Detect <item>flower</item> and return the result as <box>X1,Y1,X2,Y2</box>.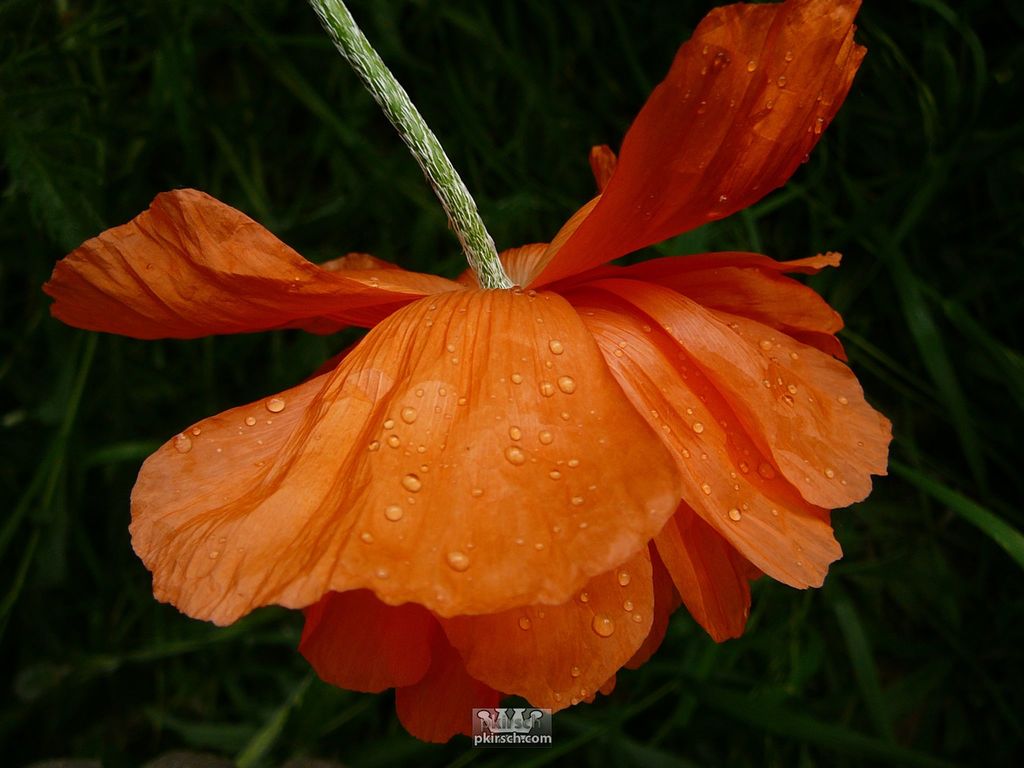
<box>76,0,868,706</box>.
